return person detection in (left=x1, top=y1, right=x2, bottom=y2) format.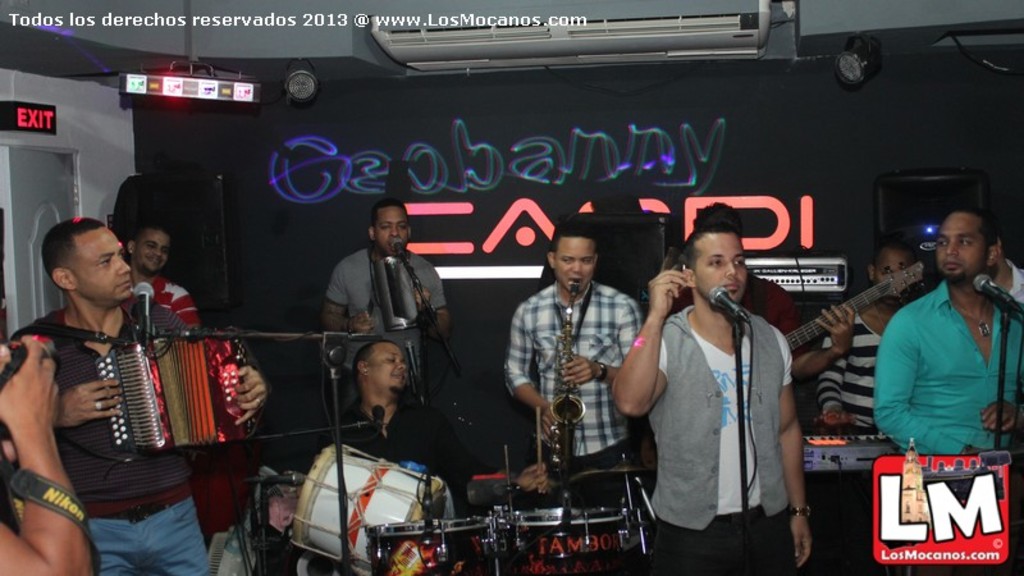
(left=120, top=216, right=219, bottom=339).
